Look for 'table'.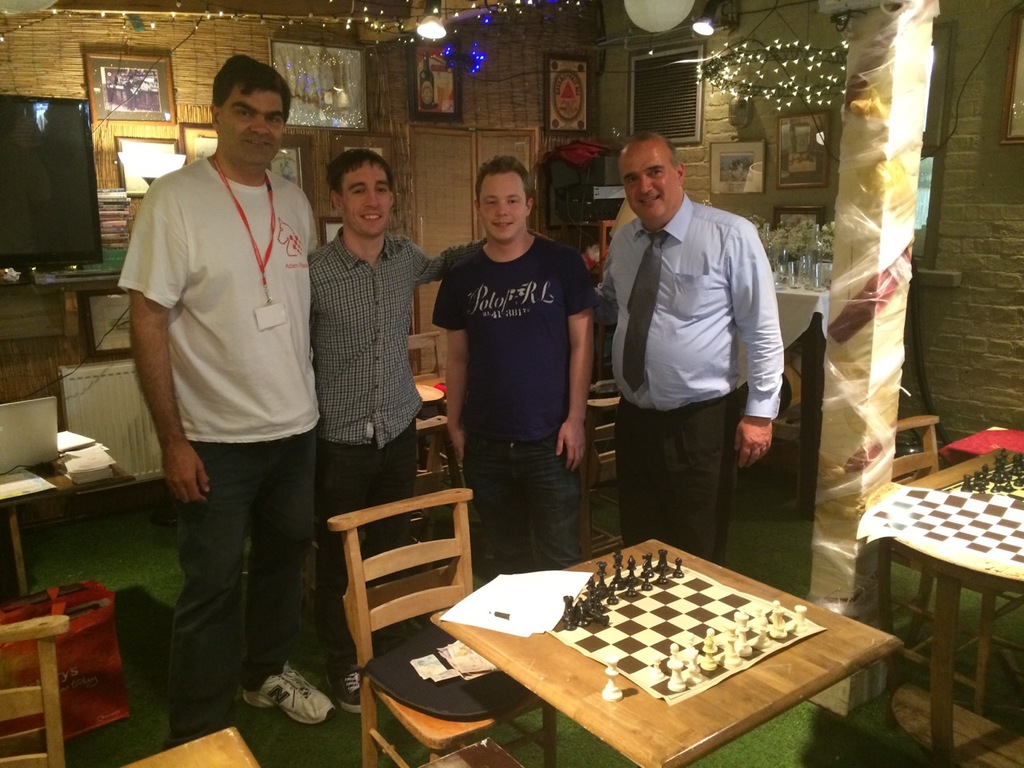
Found: x1=0, y1=450, x2=132, y2=598.
